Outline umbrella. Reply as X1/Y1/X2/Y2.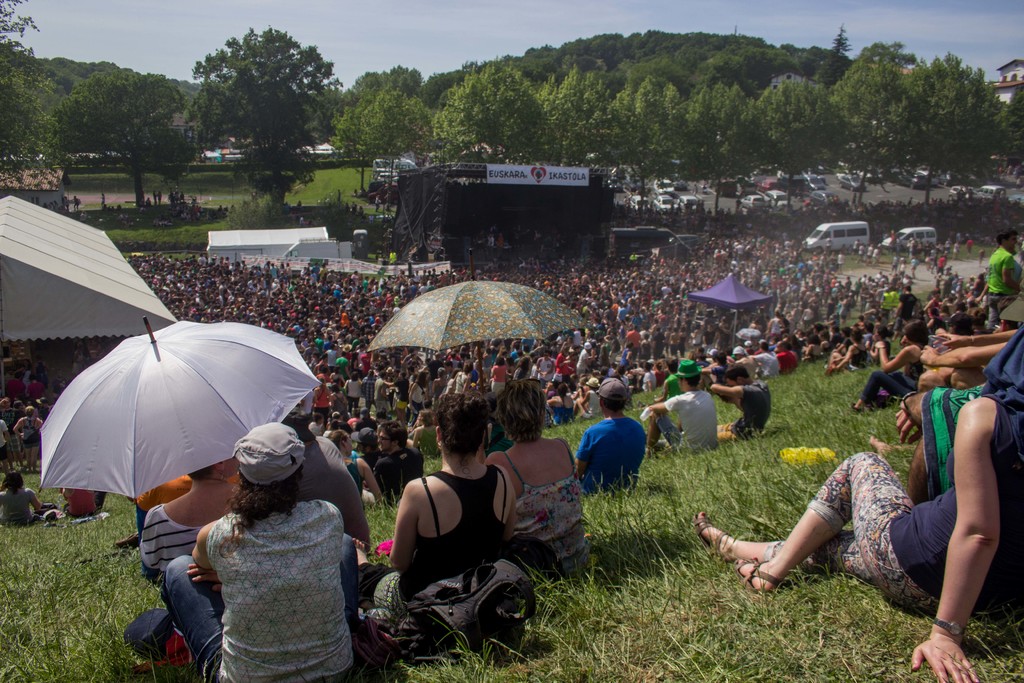
38/315/328/498.
